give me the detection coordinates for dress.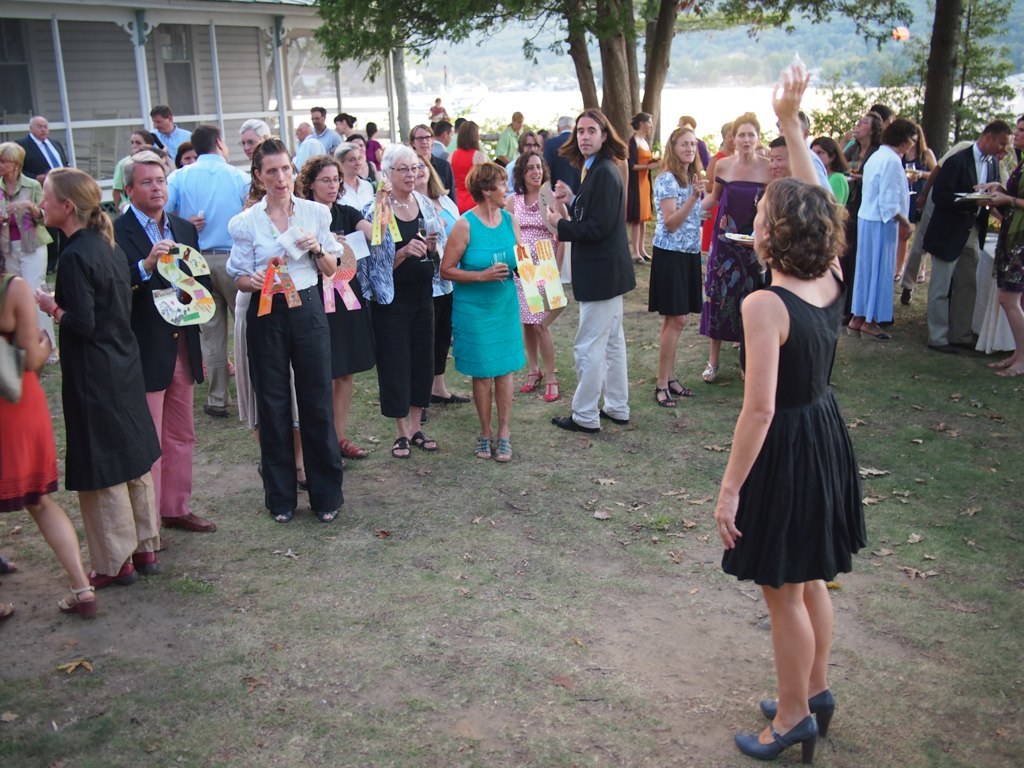
bbox=(451, 206, 525, 378).
